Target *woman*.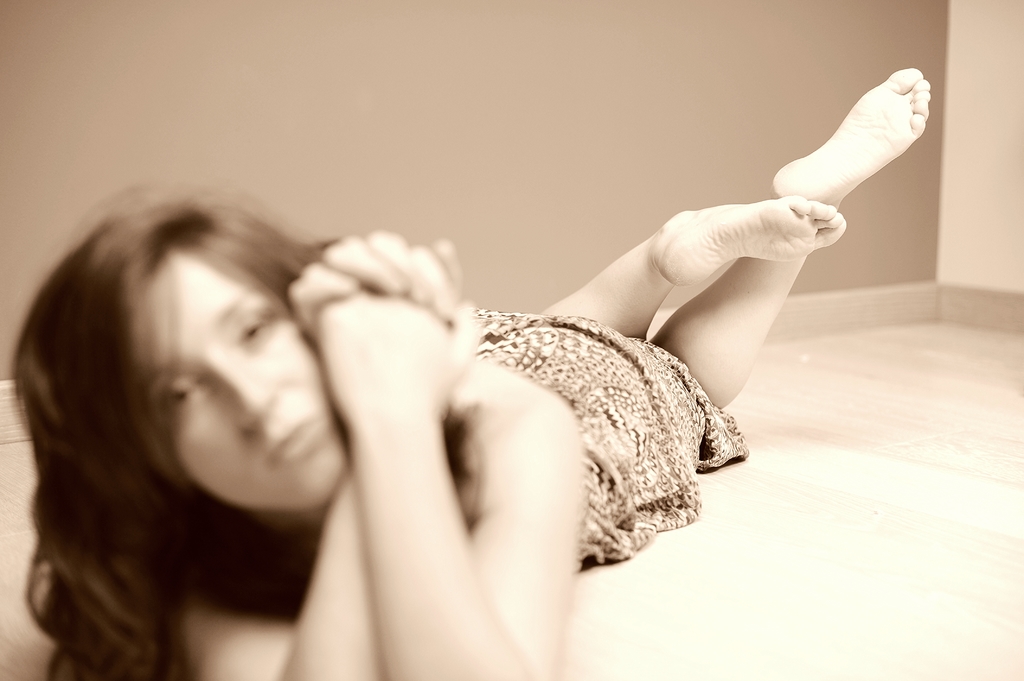
Target region: region(10, 67, 931, 680).
